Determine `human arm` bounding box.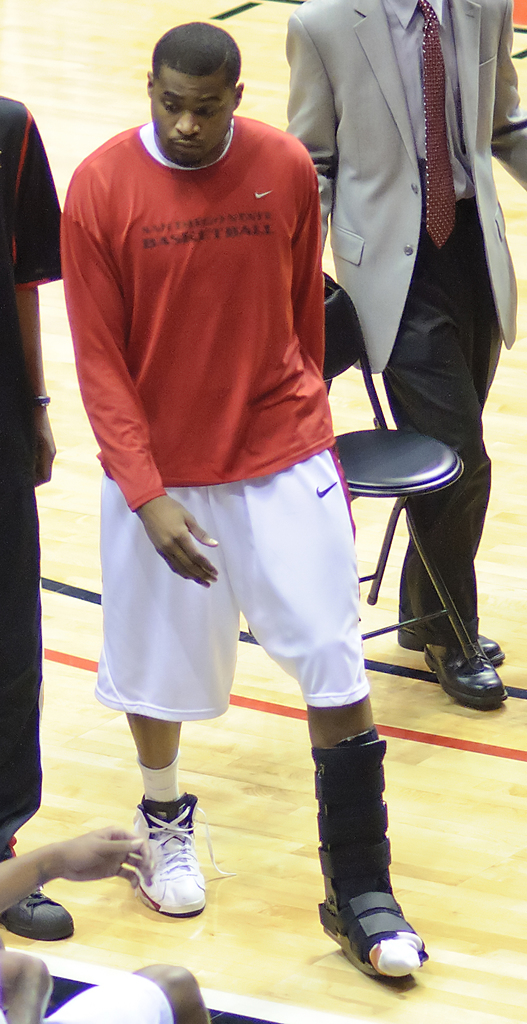
Determined: bbox(300, 173, 344, 503).
